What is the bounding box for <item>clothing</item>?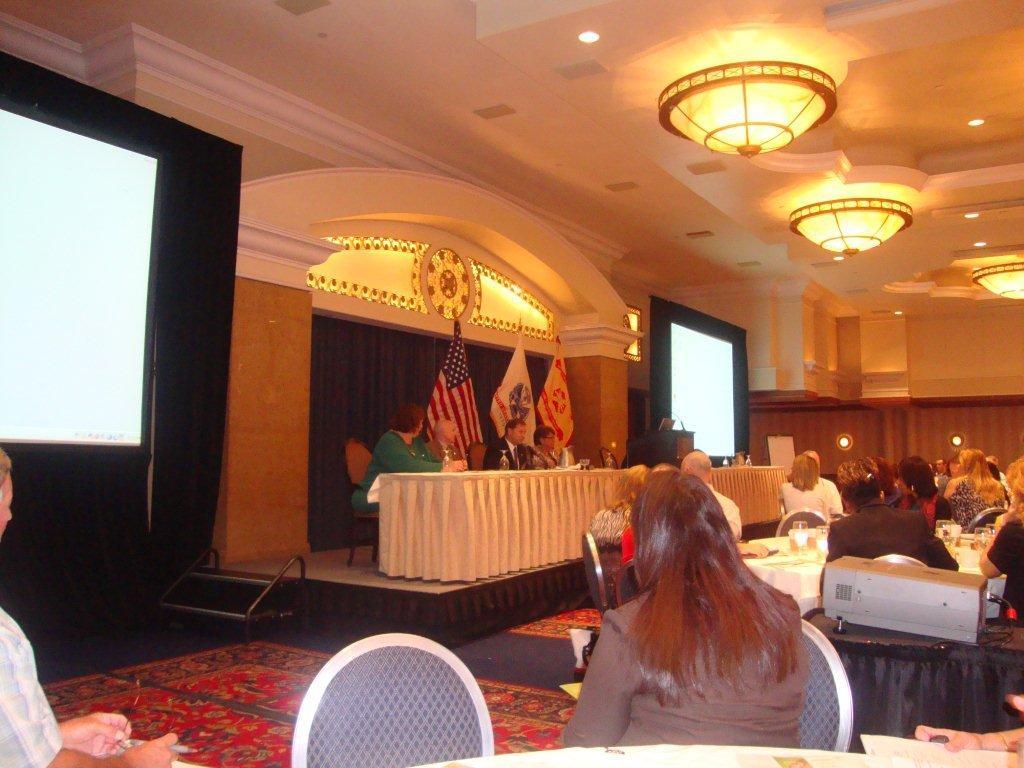
<region>829, 493, 959, 570</region>.
